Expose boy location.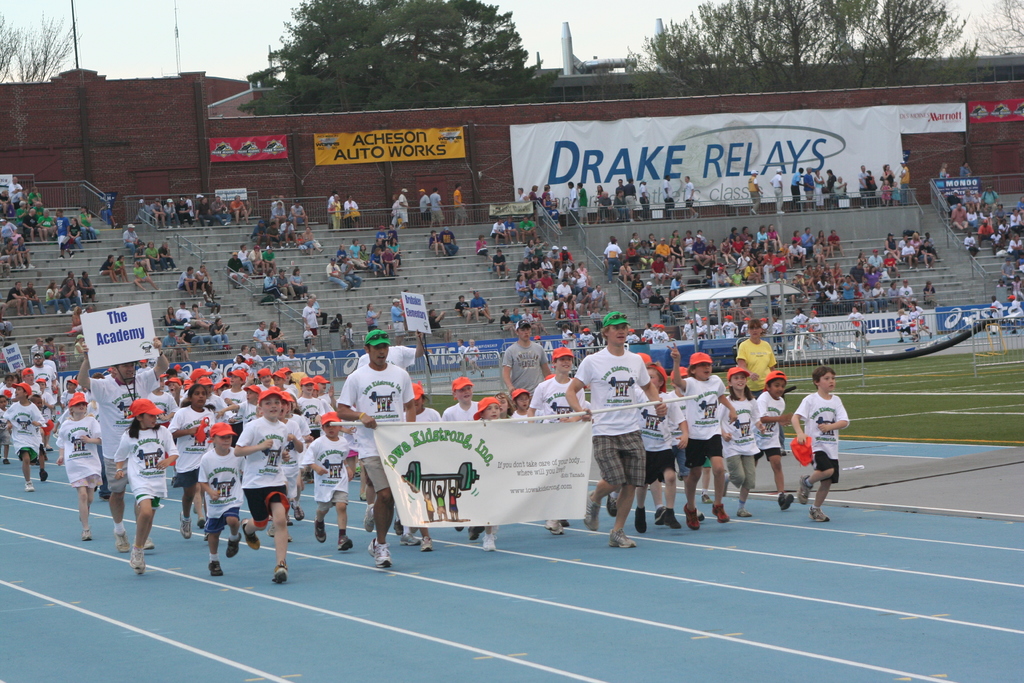
Exposed at 334 244 349 263.
